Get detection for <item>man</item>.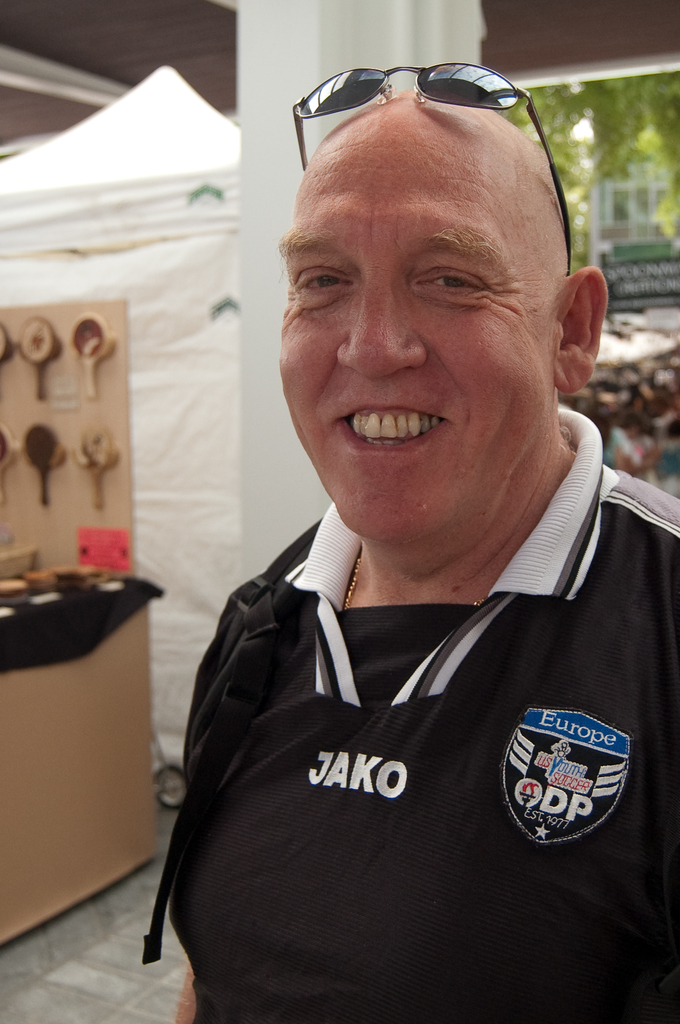
Detection: [left=128, top=64, right=679, bottom=1022].
